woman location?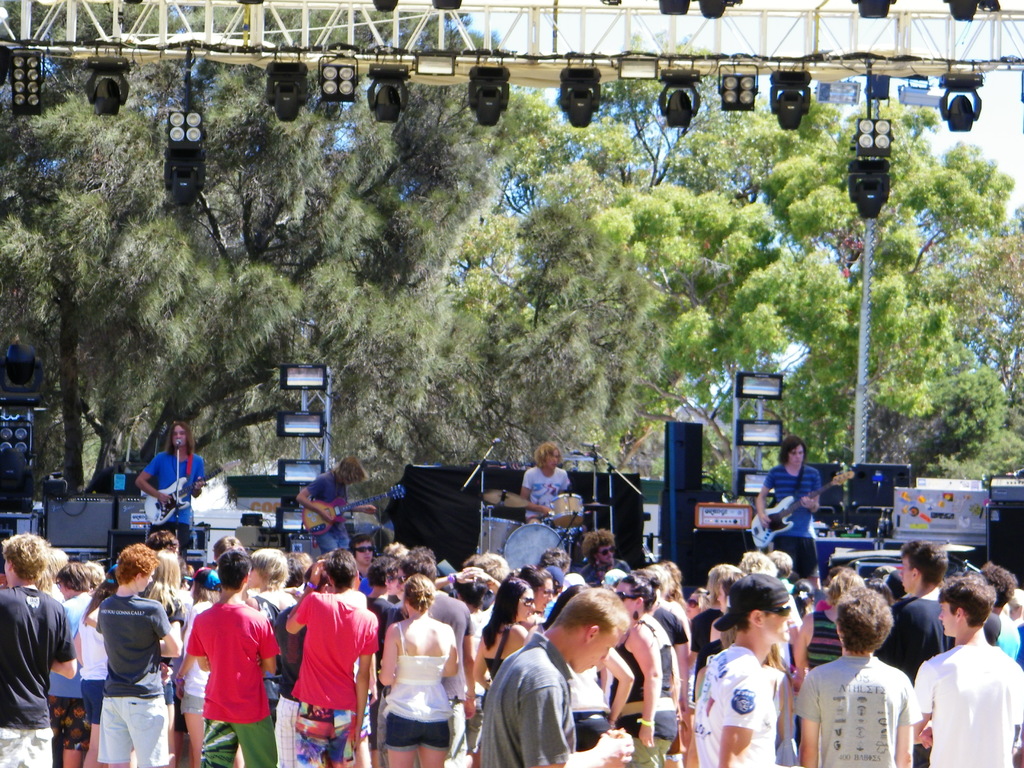
bbox=(369, 581, 467, 761)
